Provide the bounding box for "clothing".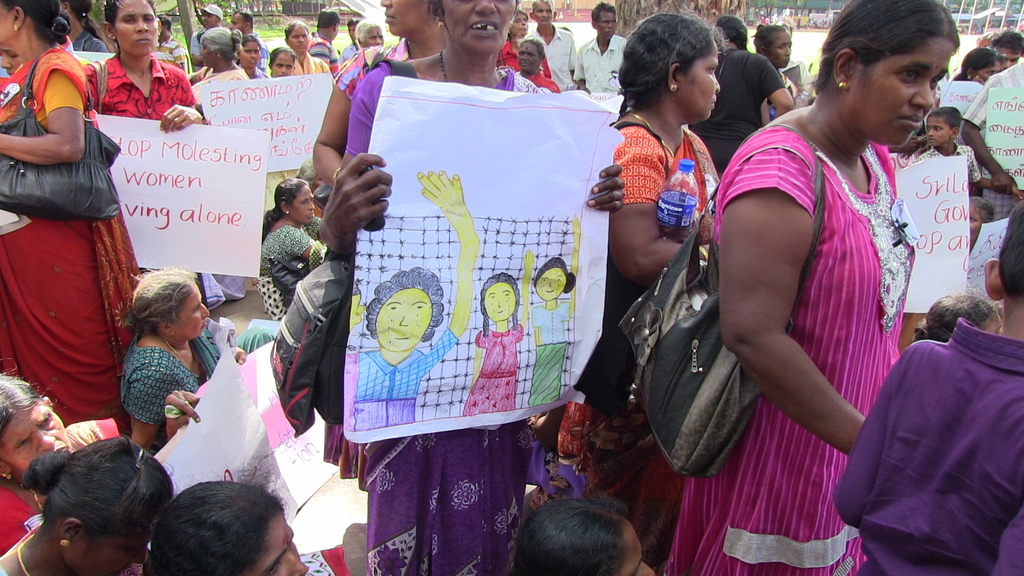
region(252, 213, 332, 288).
